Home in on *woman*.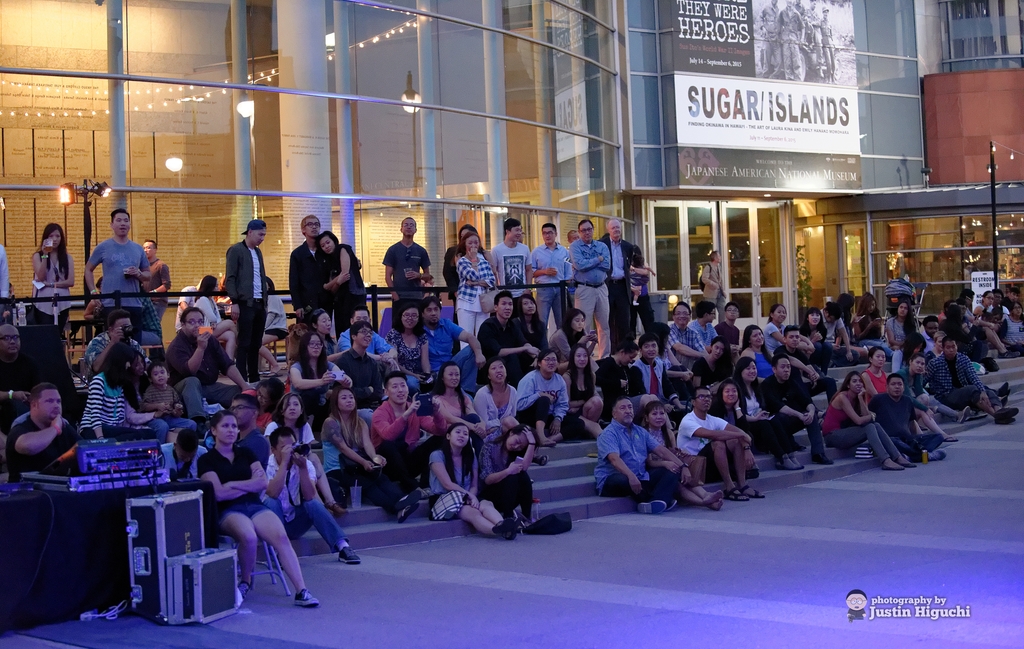
Homed in at 477,420,534,532.
